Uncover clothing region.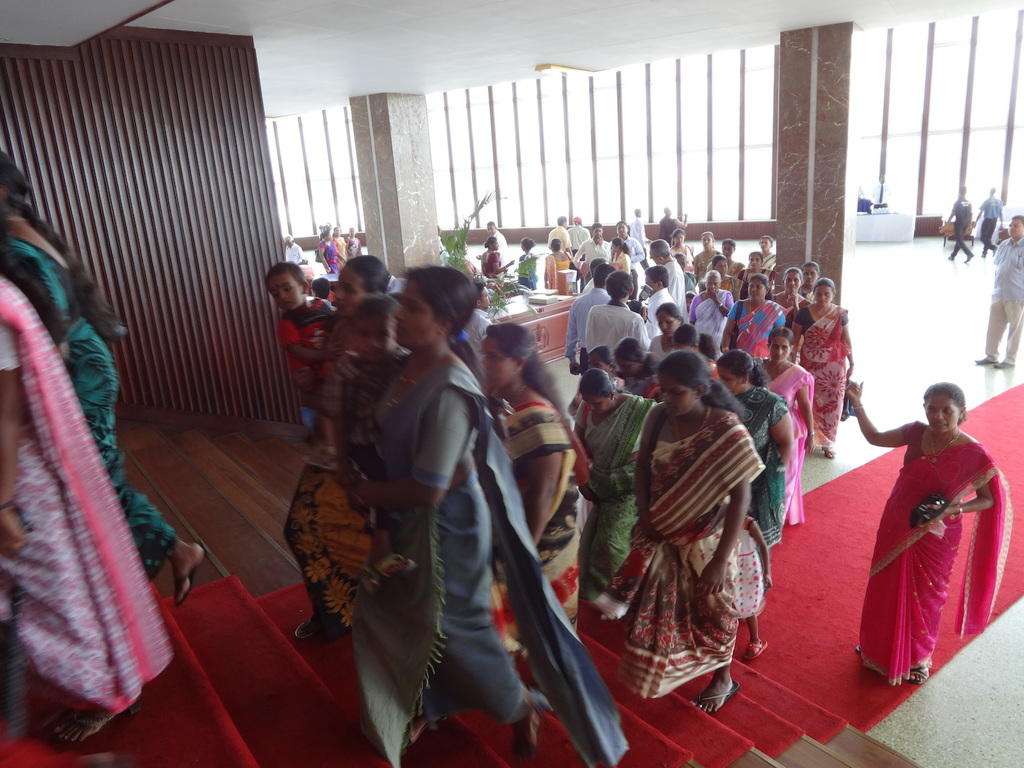
Uncovered: (x1=951, y1=198, x2=973, y2=263).
